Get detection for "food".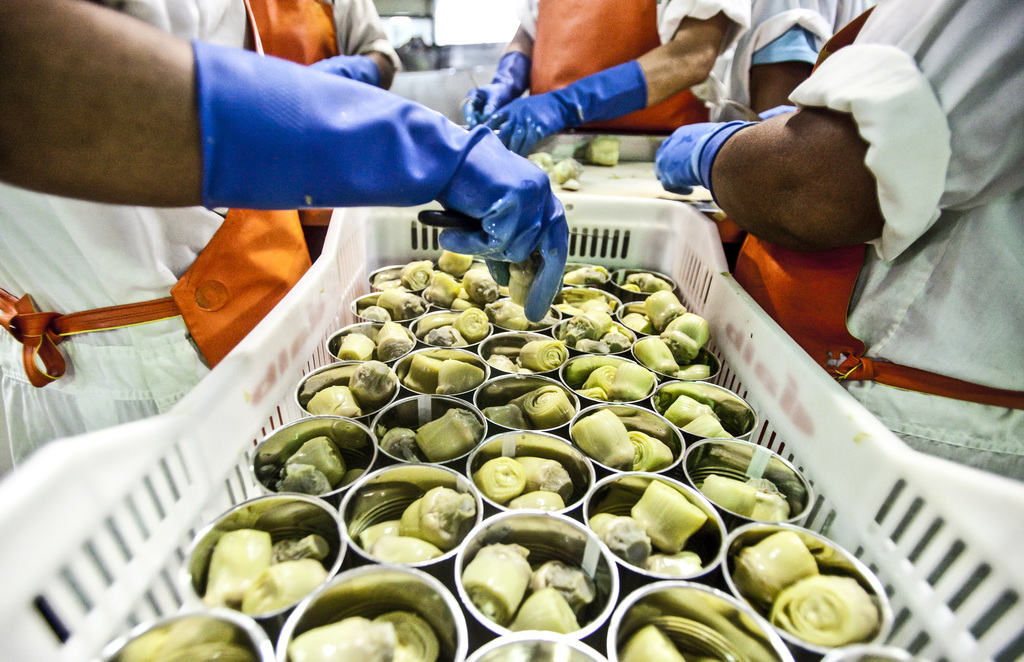
Detection: [left=602, top=329, right=632, bottom=351].
